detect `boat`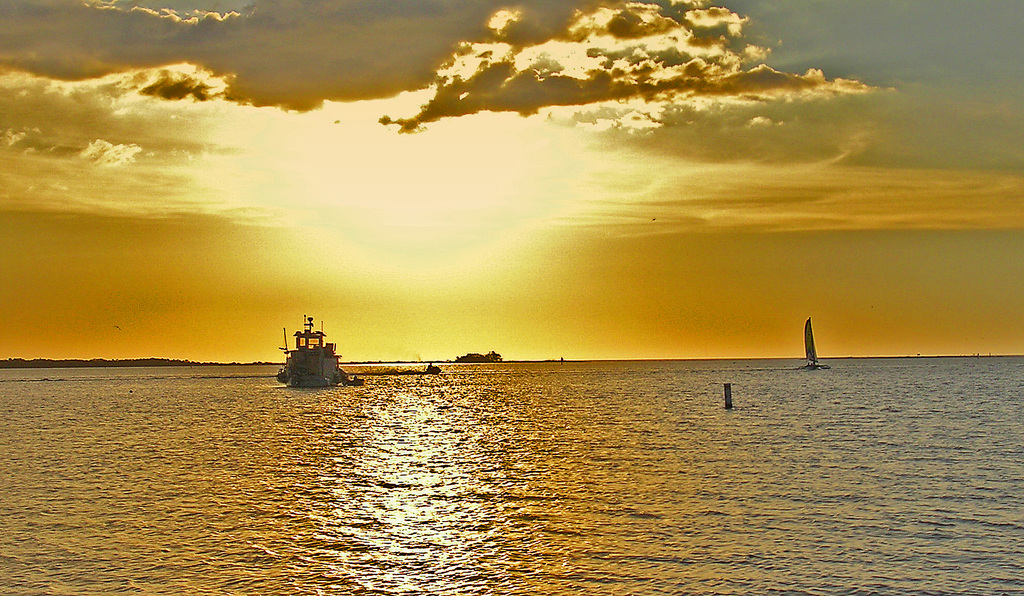
locate(423, 362, 444, 373)
